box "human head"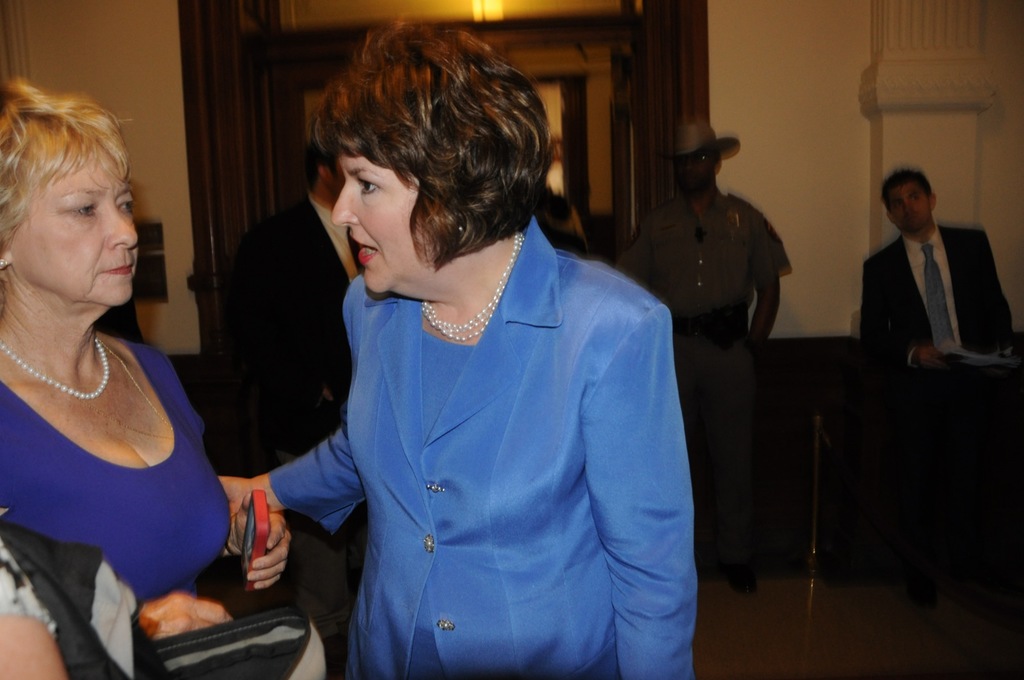
(x1=0, y1=78, x2=140, y2=308)
